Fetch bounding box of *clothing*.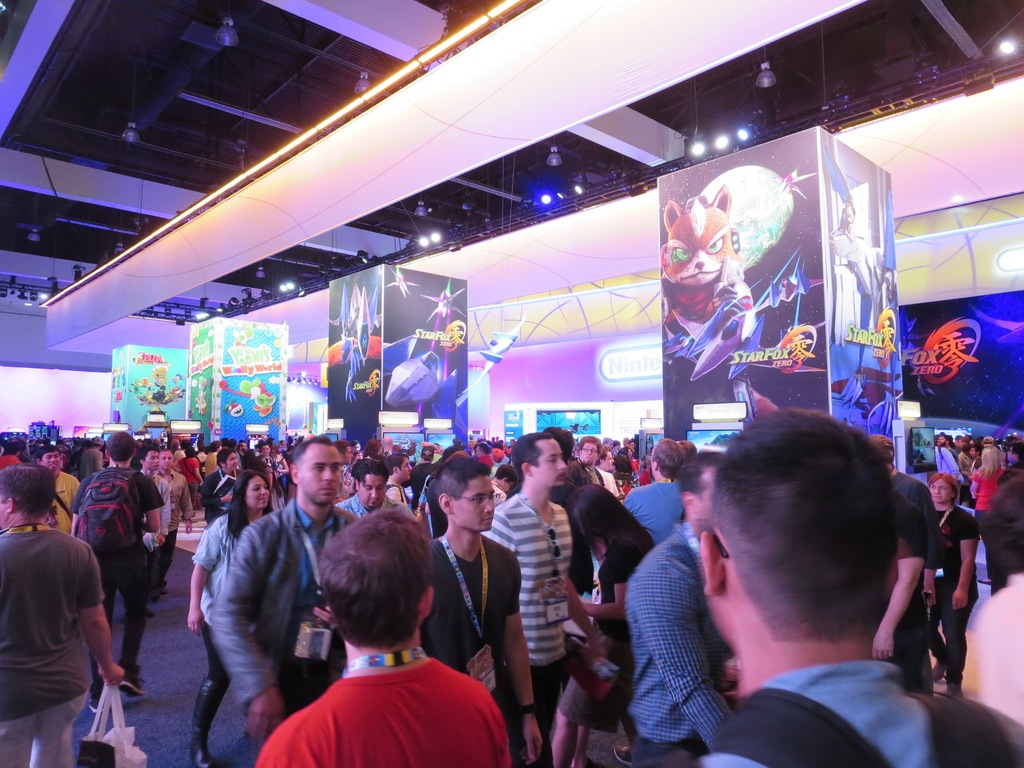
Bbox: bbox=(595, 460, 622, 502).
